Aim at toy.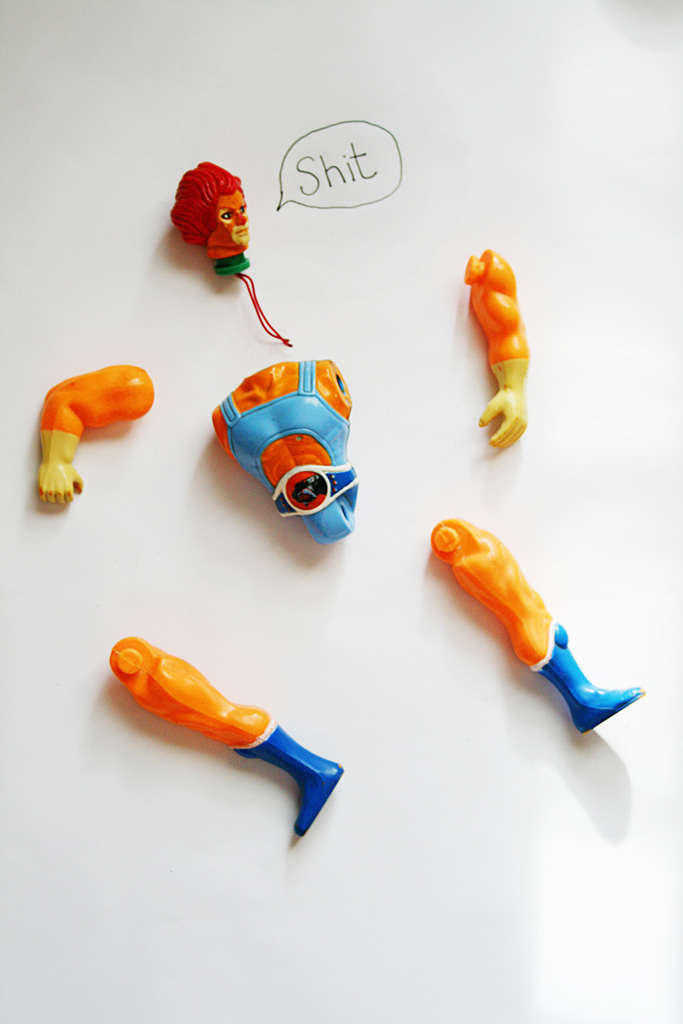
Aimed at 169/160/300/353.
